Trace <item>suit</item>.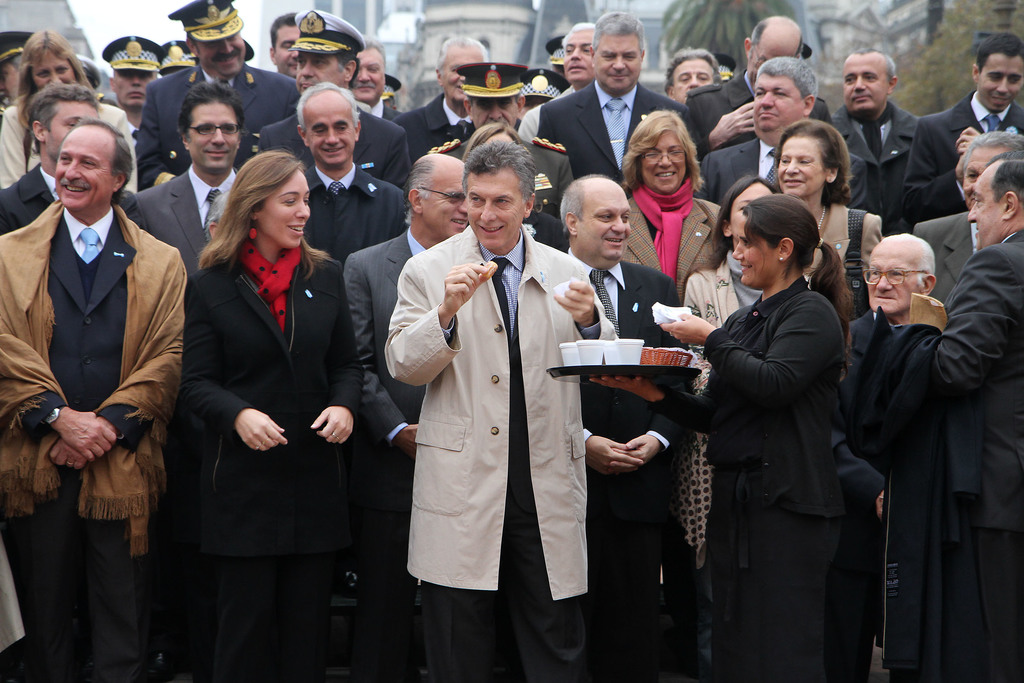
Traced to region(132, 163, 241, 282).
